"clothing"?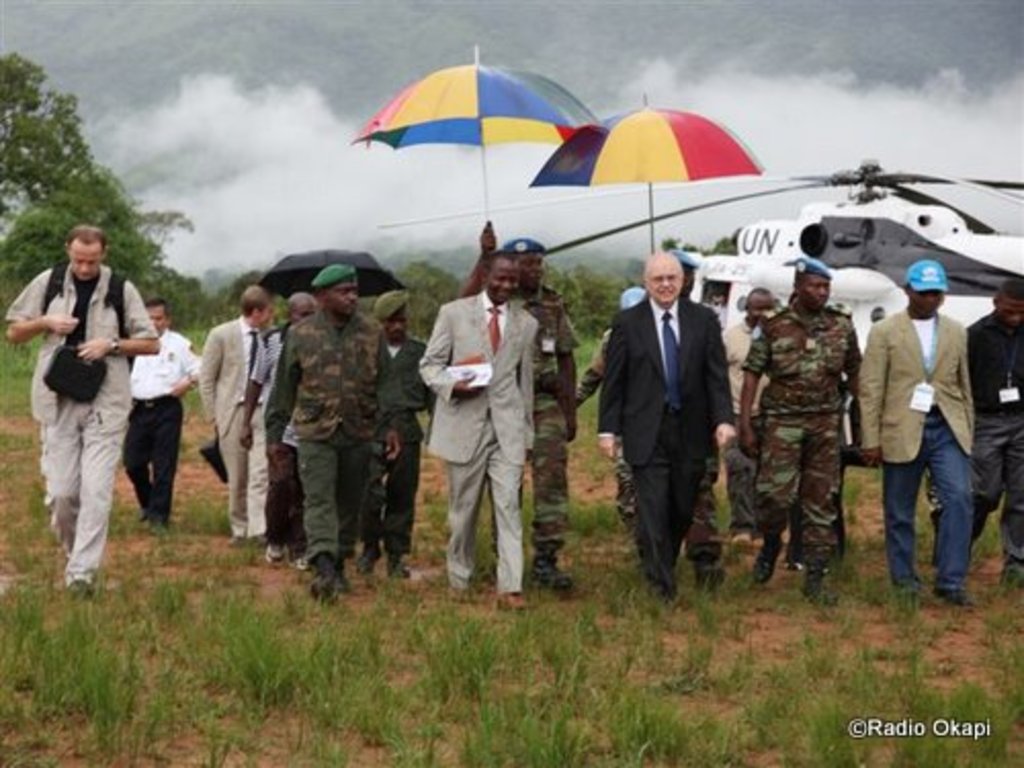
BBox(877, 403, 979, 586)
